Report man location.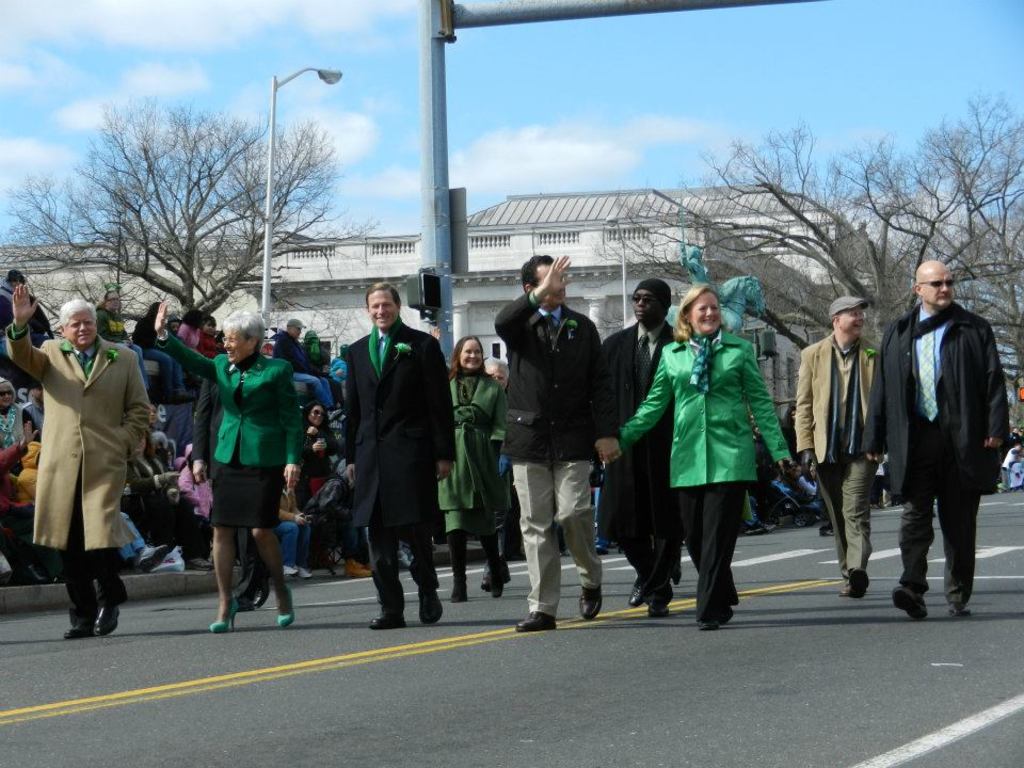
Report: left=341, top=279, right=458, bottom=631.
